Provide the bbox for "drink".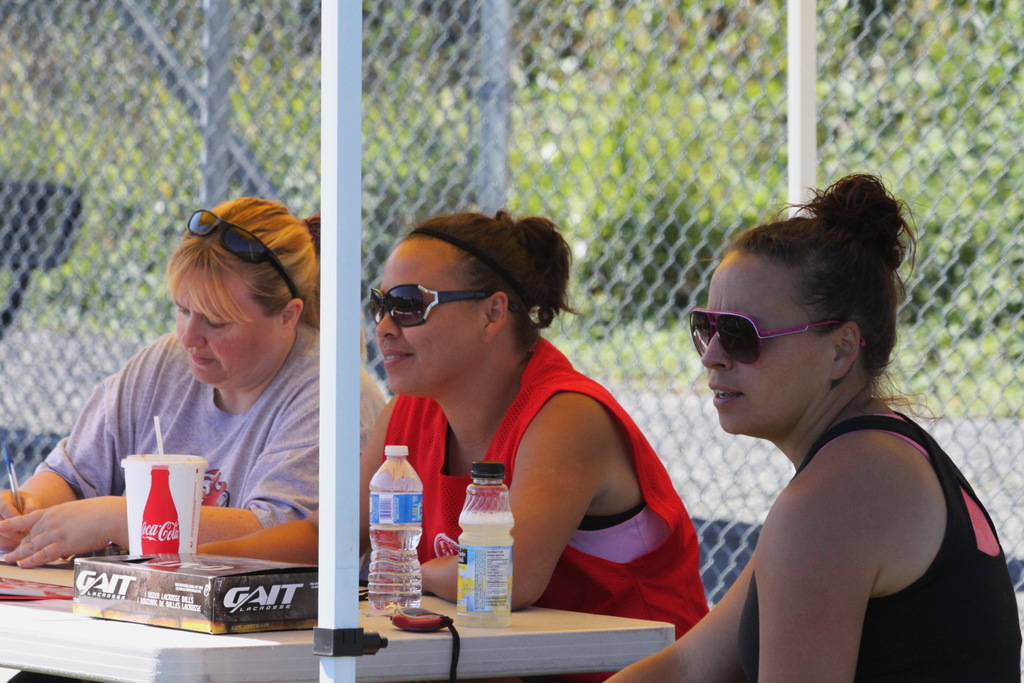
select_region(455, 518, 515, 629).
